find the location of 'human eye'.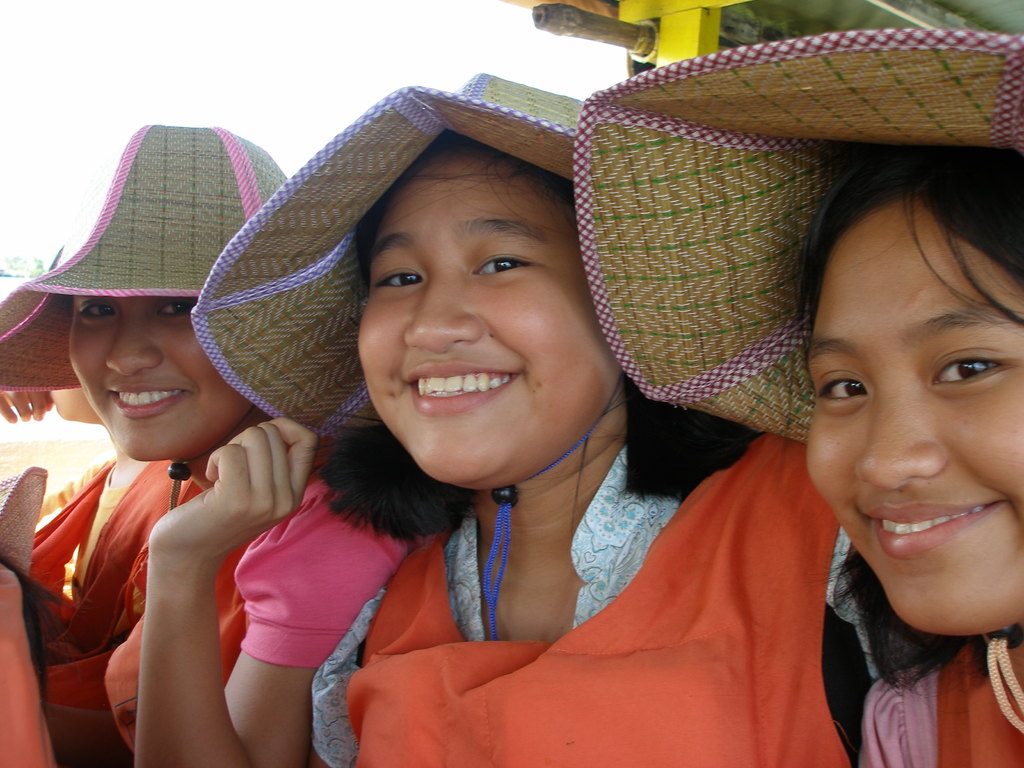
Location: bbox=[370, 264, 429, 295].
